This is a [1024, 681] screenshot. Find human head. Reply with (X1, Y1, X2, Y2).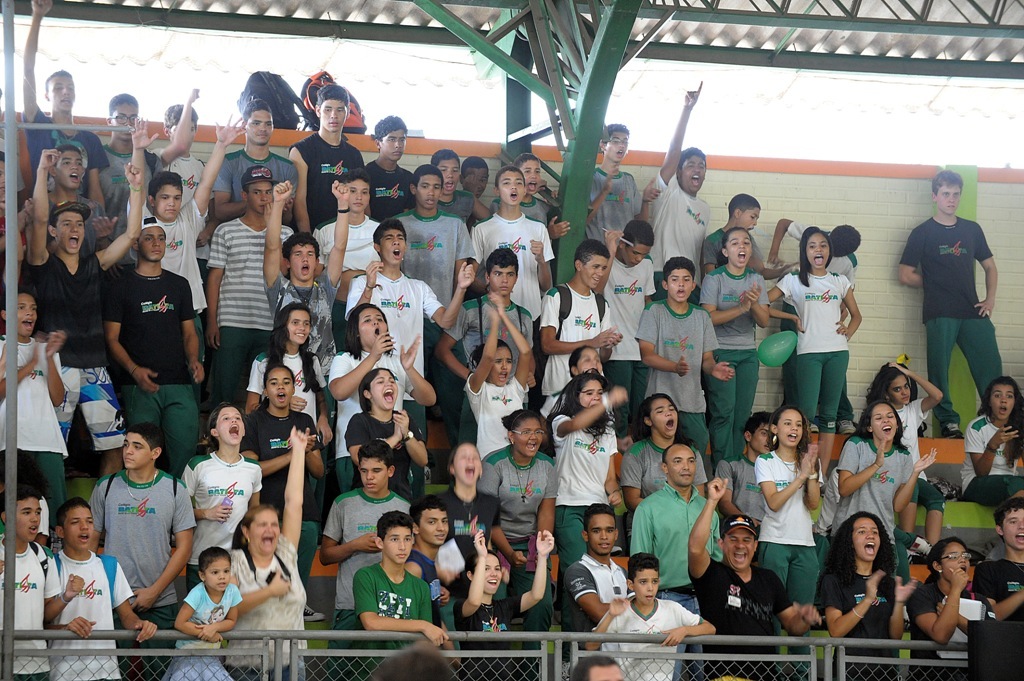
(863, 400, 900, 444).
